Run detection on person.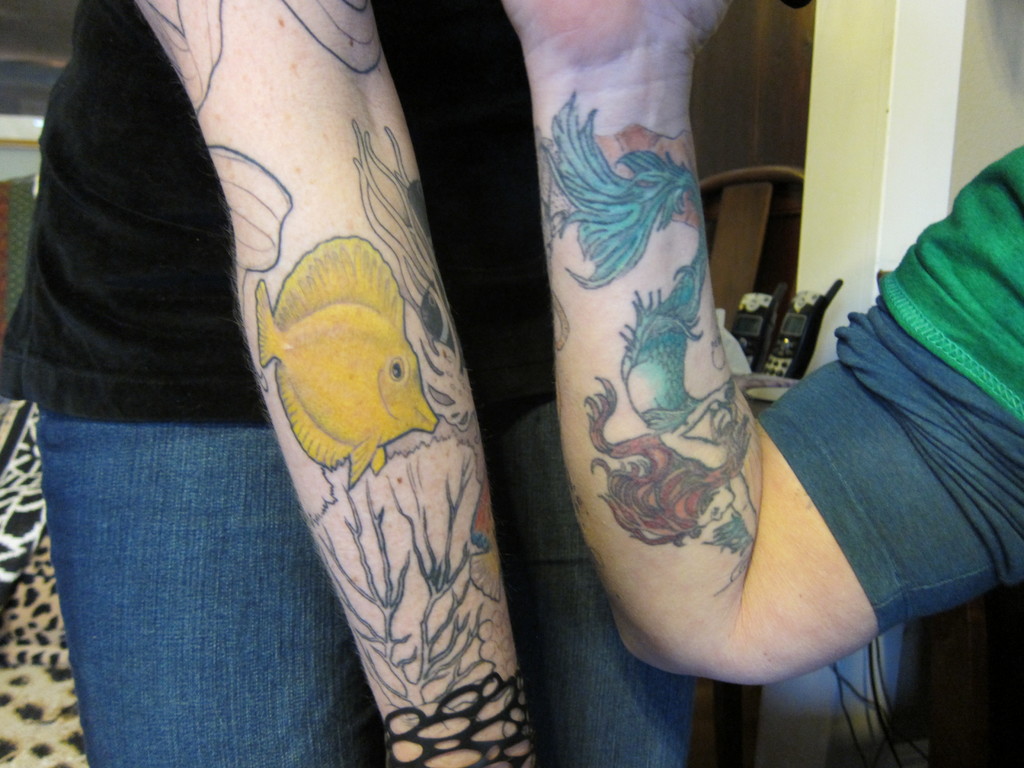
Result: detection(0, 0, 698, 767).
